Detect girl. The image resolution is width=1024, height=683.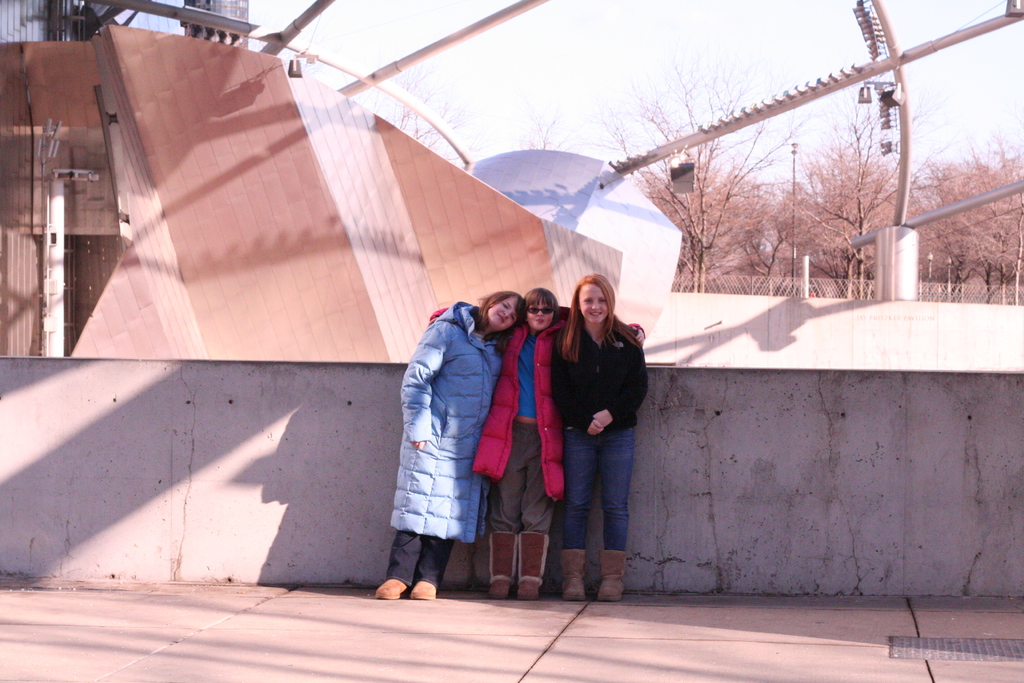
x1=550, y1=274, x2=648, y2=600.
